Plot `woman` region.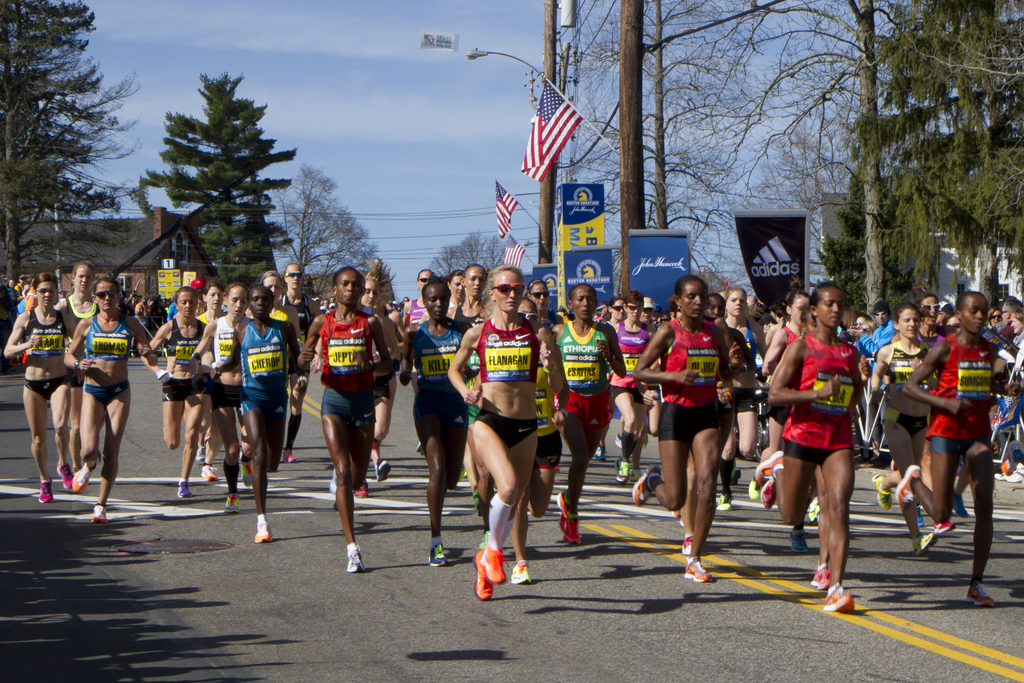
Plotted at x1=447, y1=259, x2=567, y2=598.
